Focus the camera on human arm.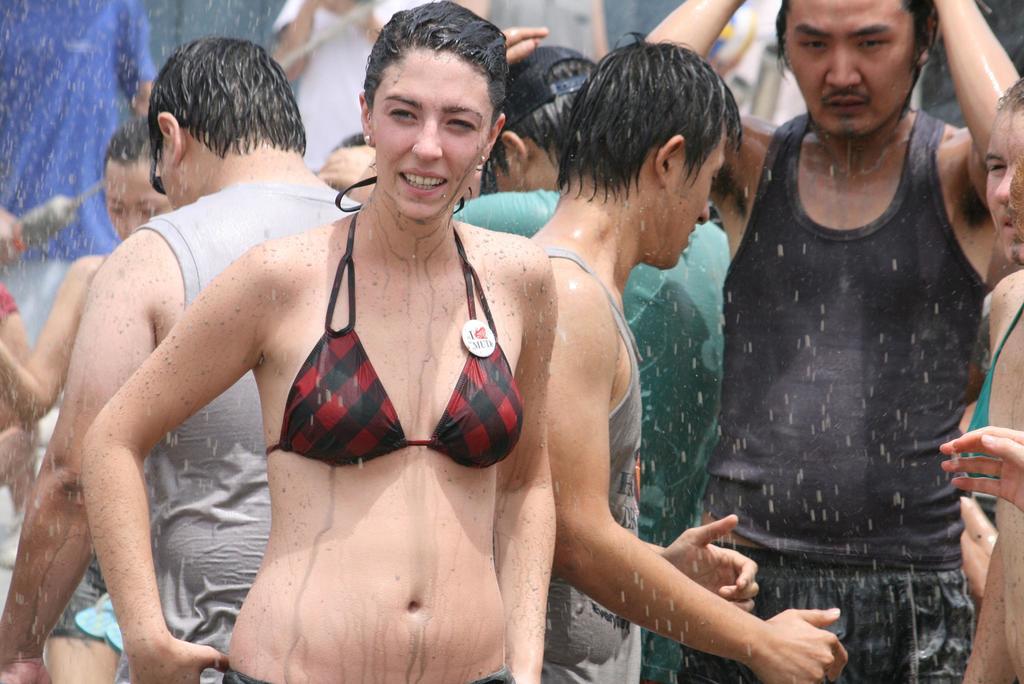
Focus region: 84, 245, 254, 680.
